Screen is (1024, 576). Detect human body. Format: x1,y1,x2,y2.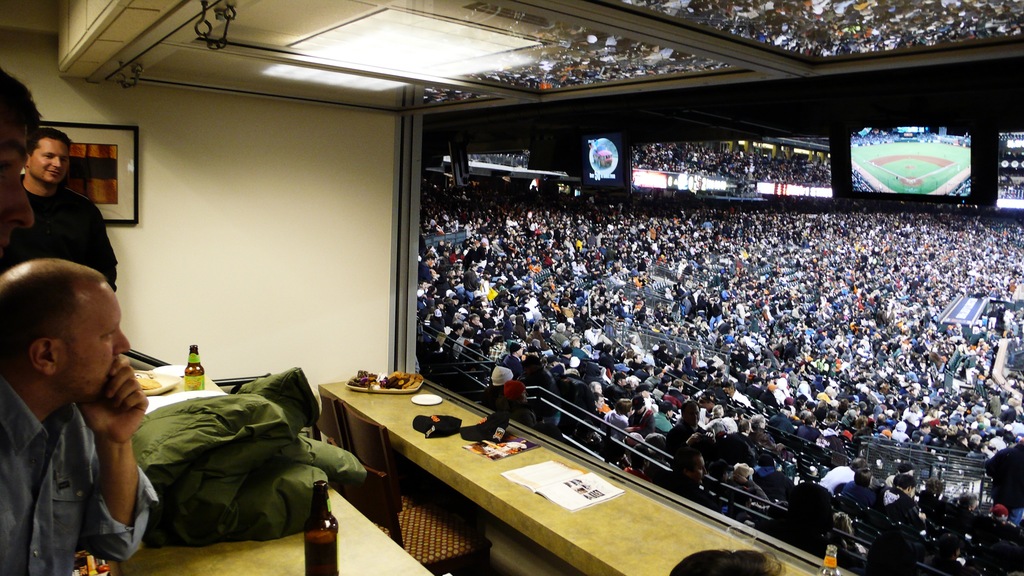
641,246,665,256.
